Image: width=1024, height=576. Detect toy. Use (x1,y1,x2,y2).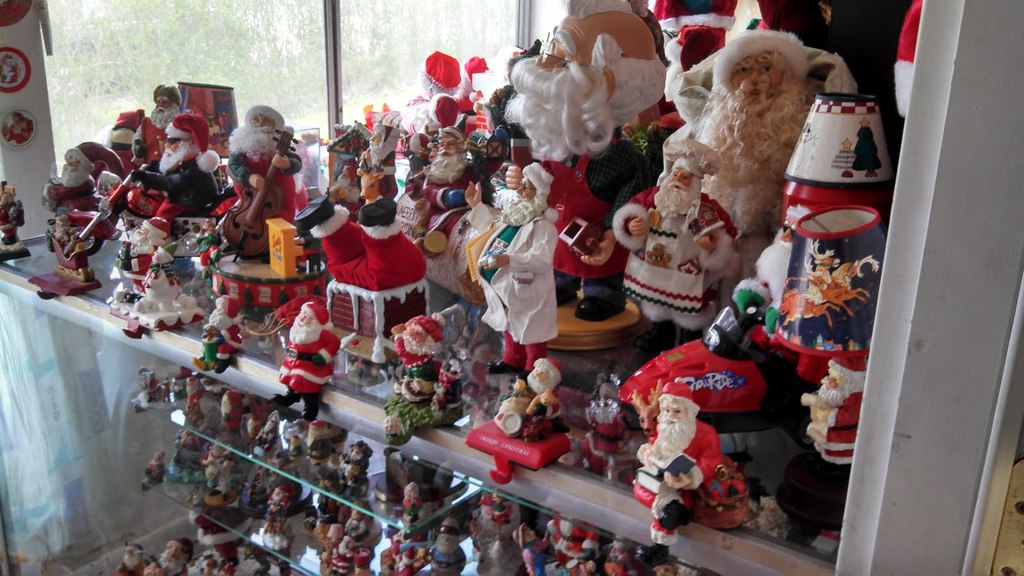
(143,364,161,402).
